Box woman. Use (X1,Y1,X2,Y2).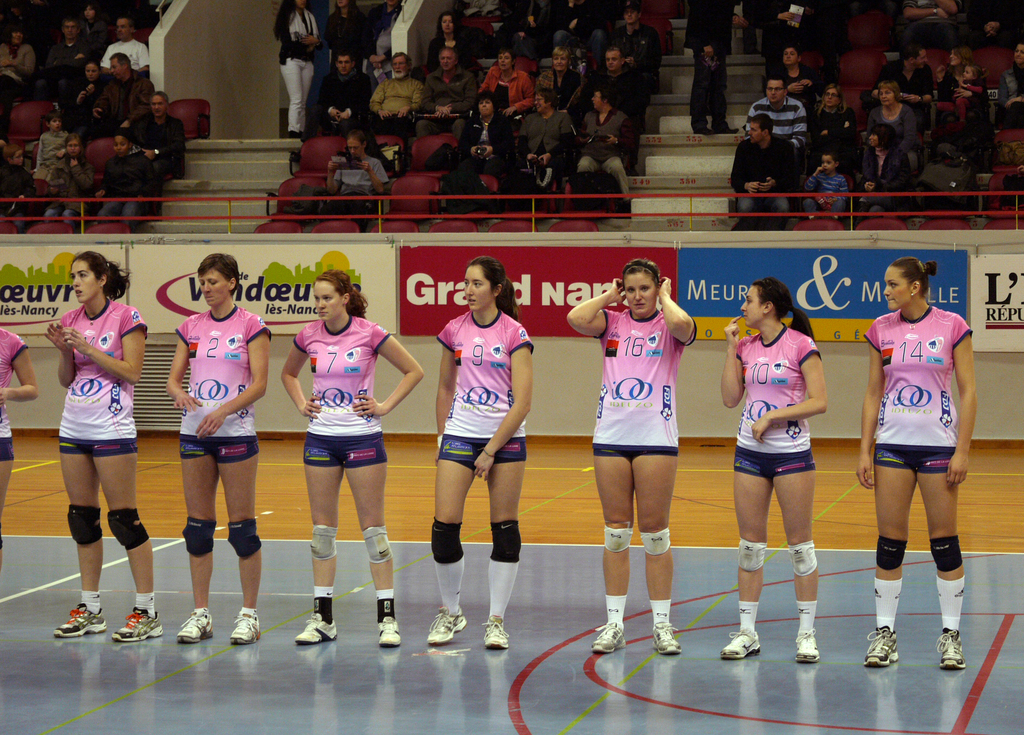
(719,271,822,677).
